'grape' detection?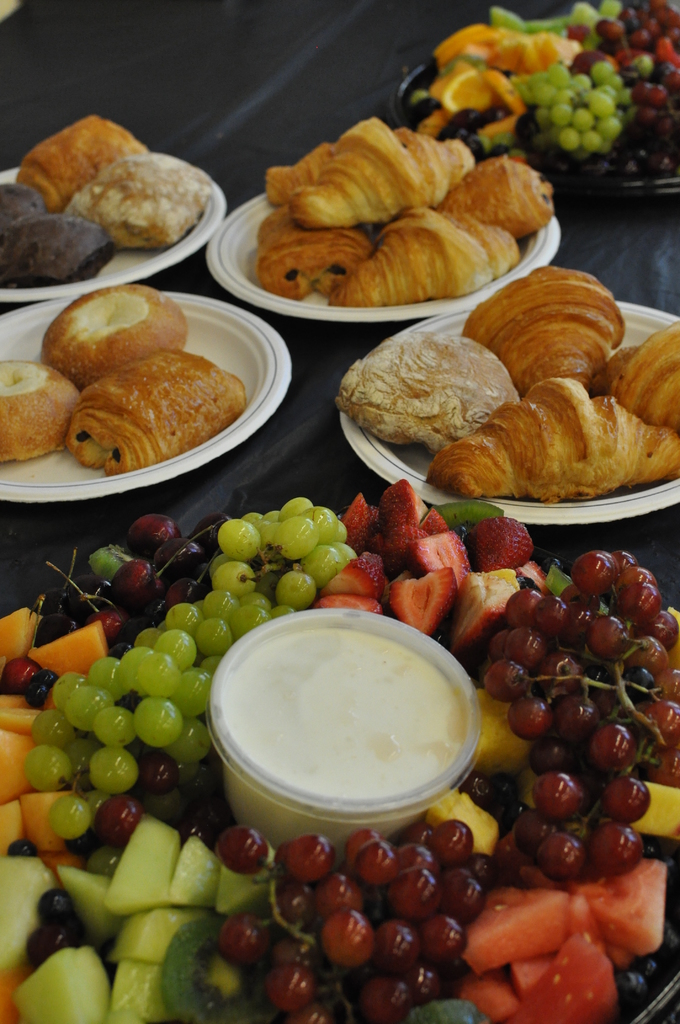
bbox(1, 659, 42, 689)
